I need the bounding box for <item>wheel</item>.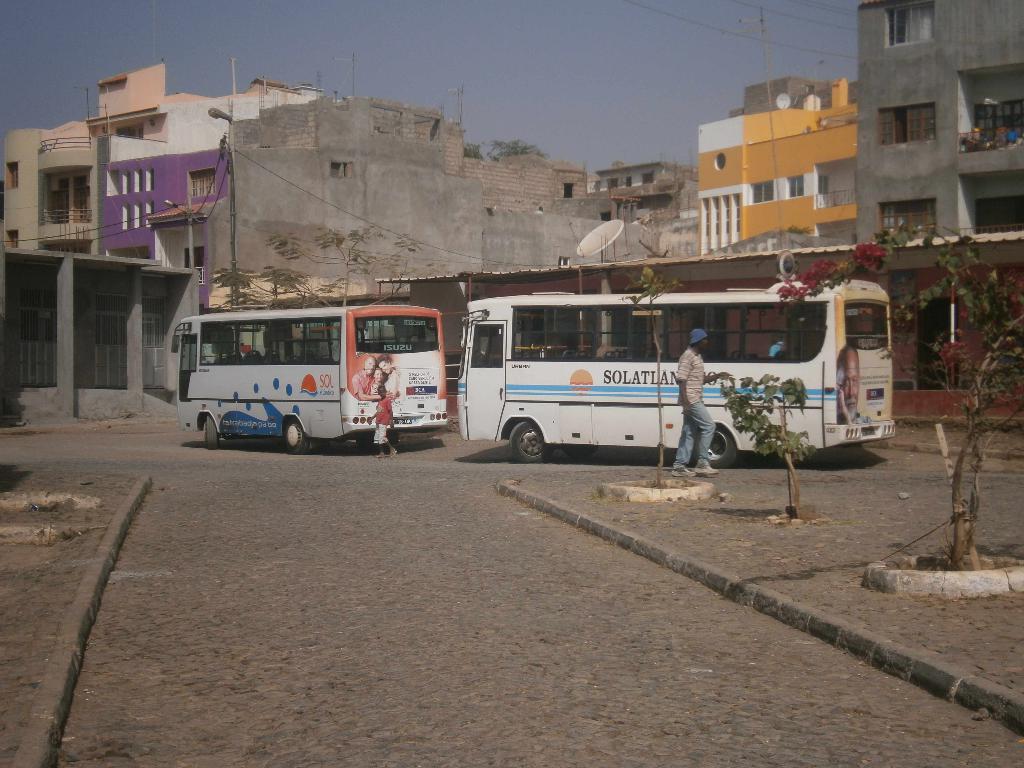
Here it is: Rect(511, 422, 552, 463).
